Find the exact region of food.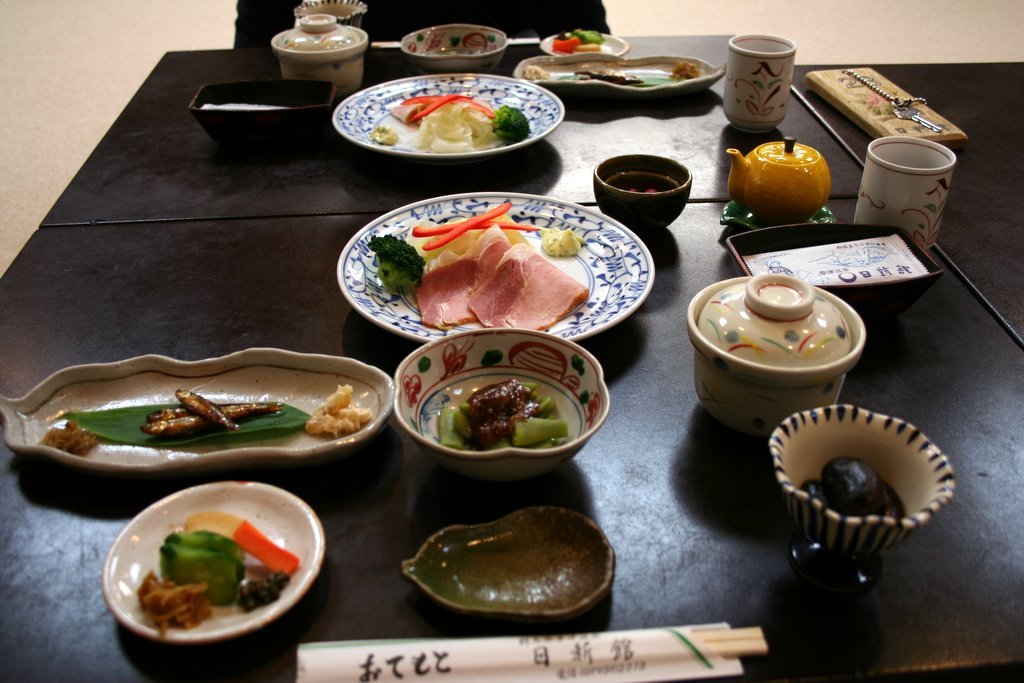
Exact region: 551/27/605/55.
